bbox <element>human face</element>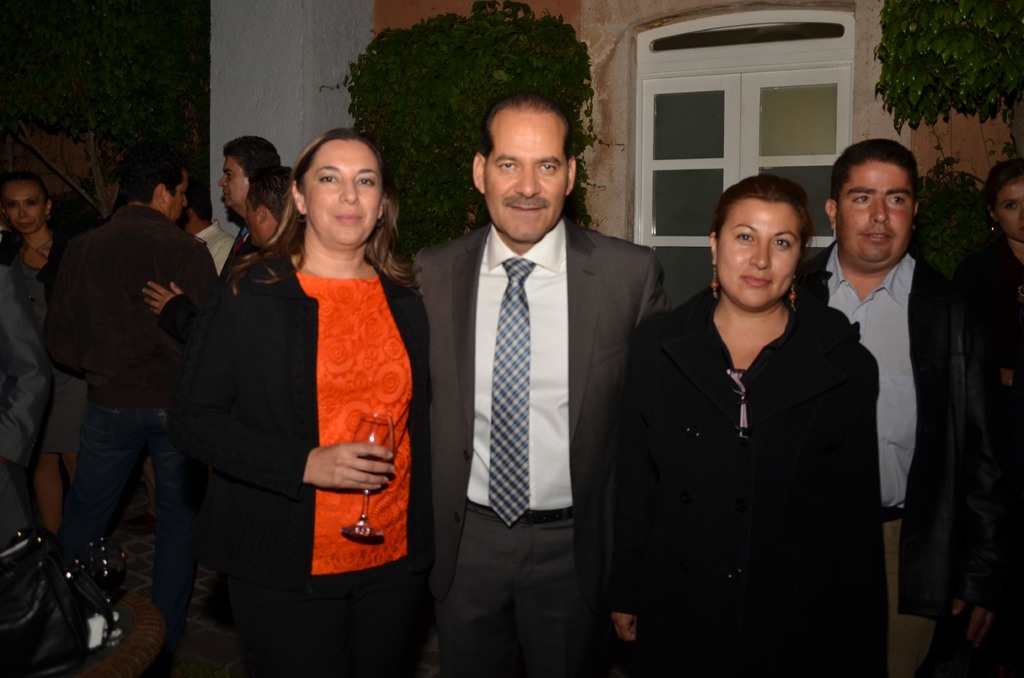
box=[218, 152, 245, 208]
